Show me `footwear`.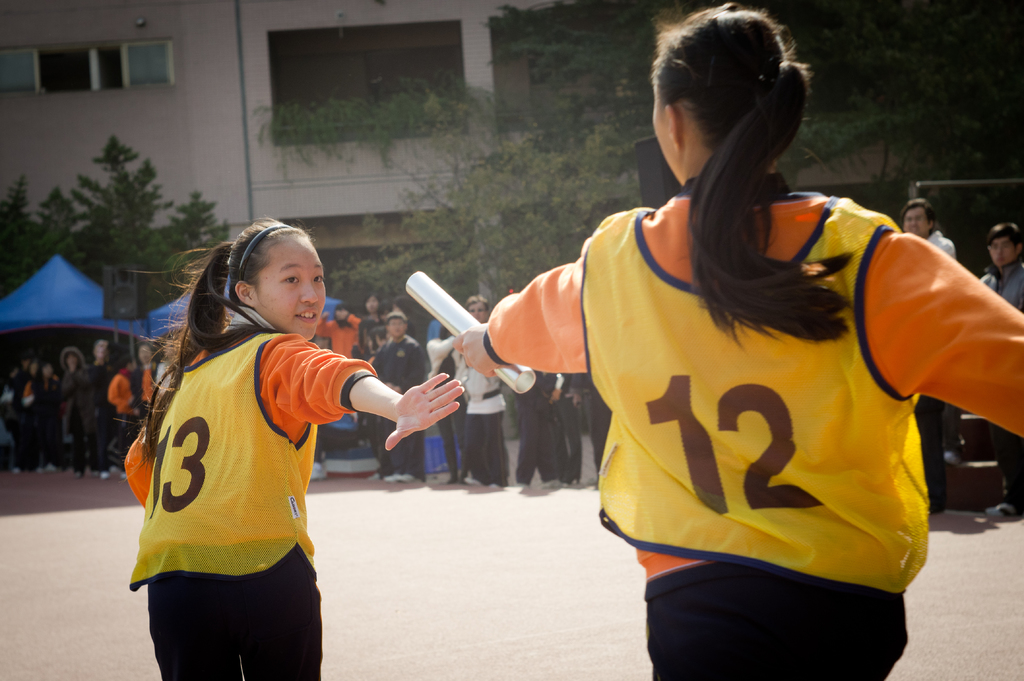
`footwear` is here: BBox(124, 474, 126, 481).
